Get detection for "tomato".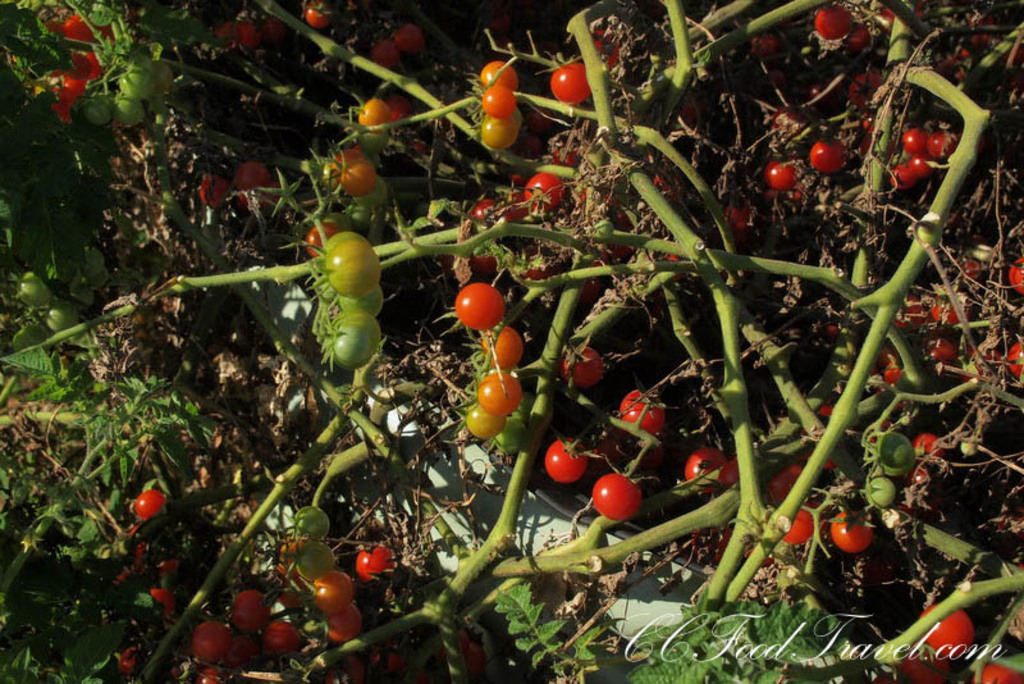
Detection: l=831, t=505, r=873, b=553.
